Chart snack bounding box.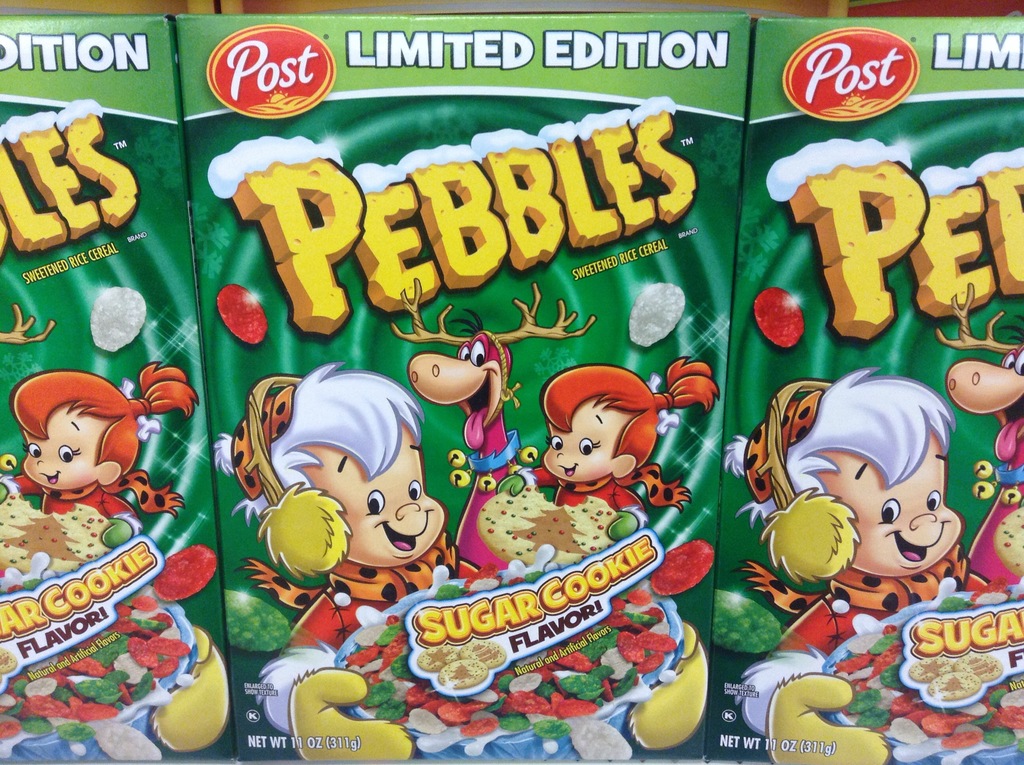
Charted: detection(417, 646, 456, 672).
